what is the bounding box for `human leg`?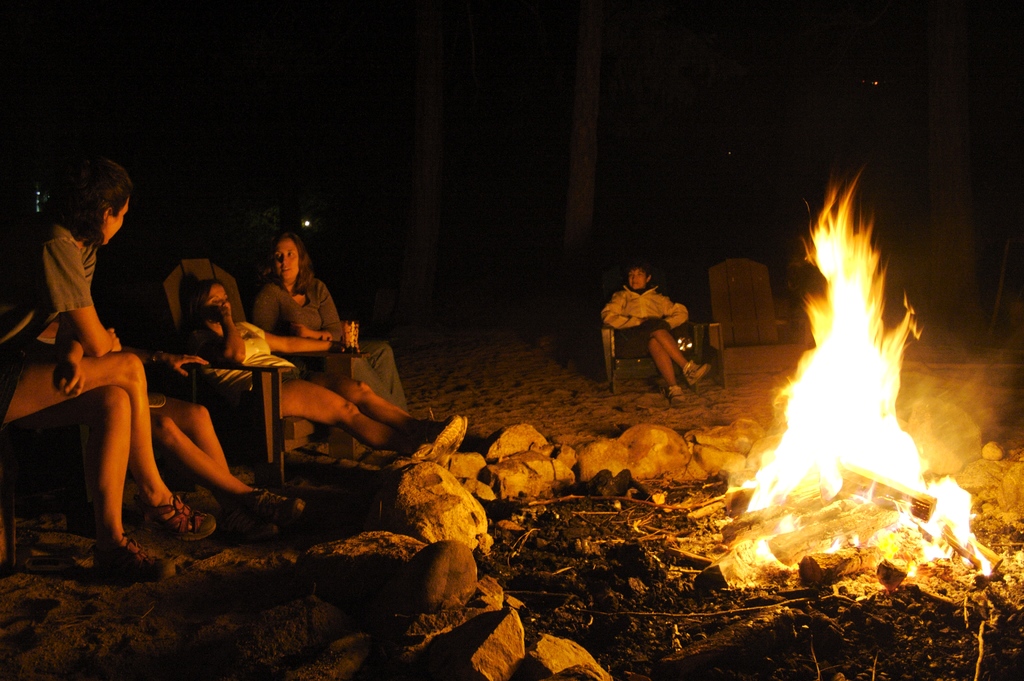
detection(639, 316, 708, 382).
